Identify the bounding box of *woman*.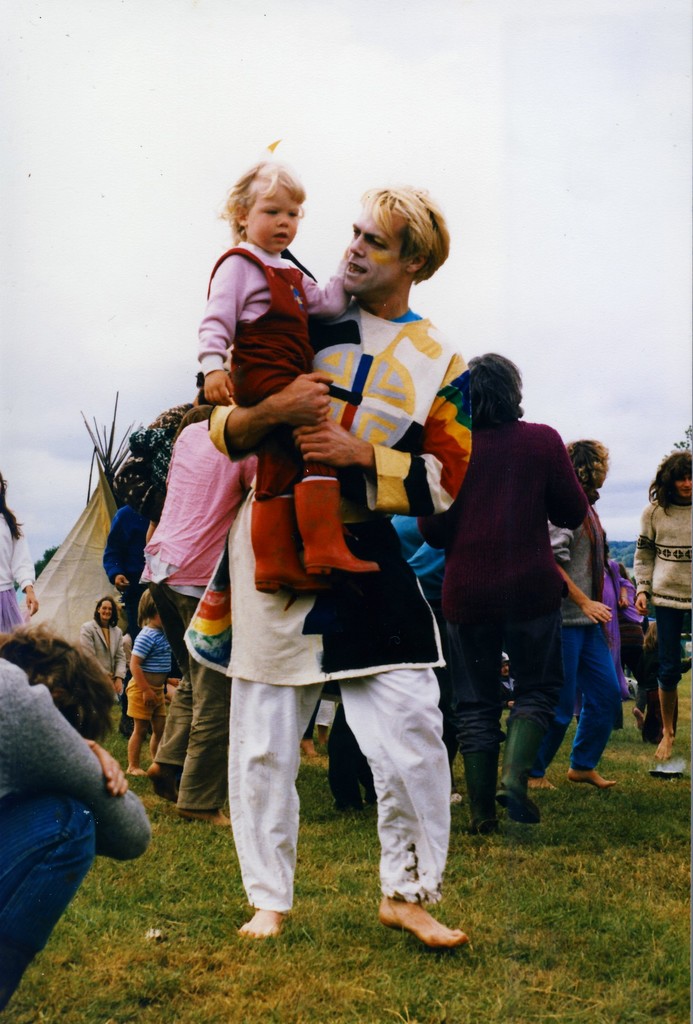
(634,449,692,761).
